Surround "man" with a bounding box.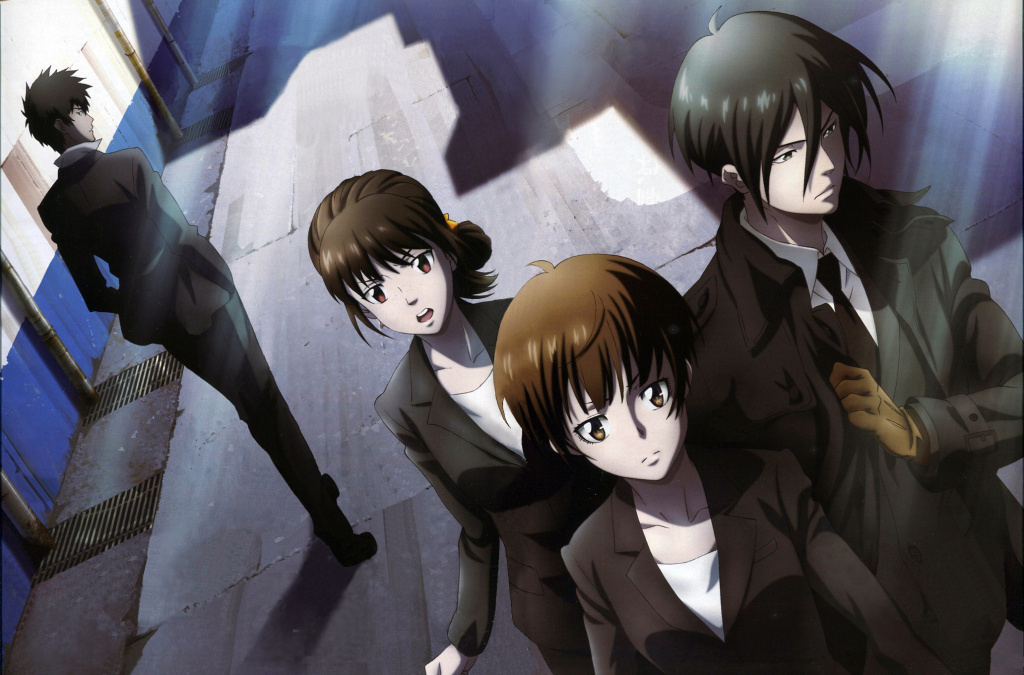
BBox(36, 113, 368, 590).
